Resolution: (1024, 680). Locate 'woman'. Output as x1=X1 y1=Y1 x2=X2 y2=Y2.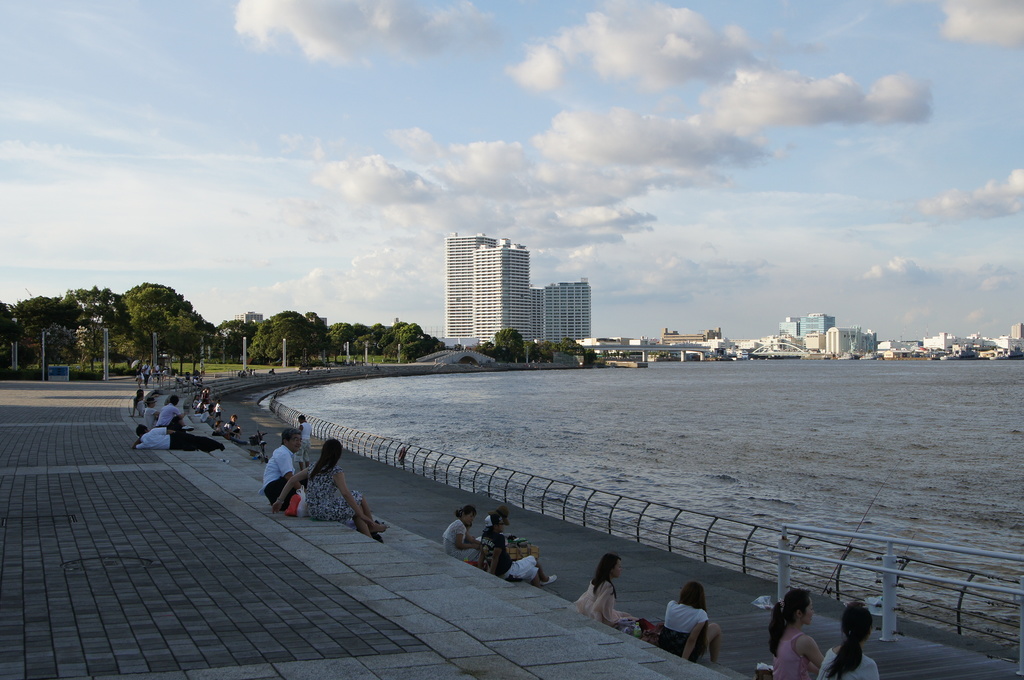
x1=147 y1=400 x2=157 y2=428.
